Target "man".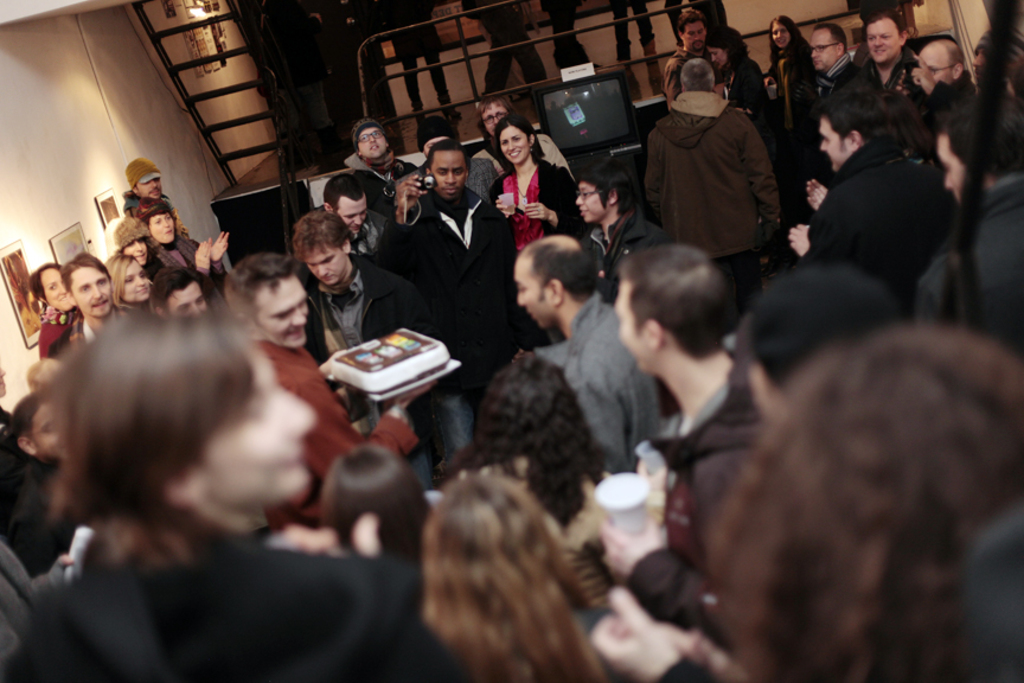
Target region: [339, 114, 420, 204].
